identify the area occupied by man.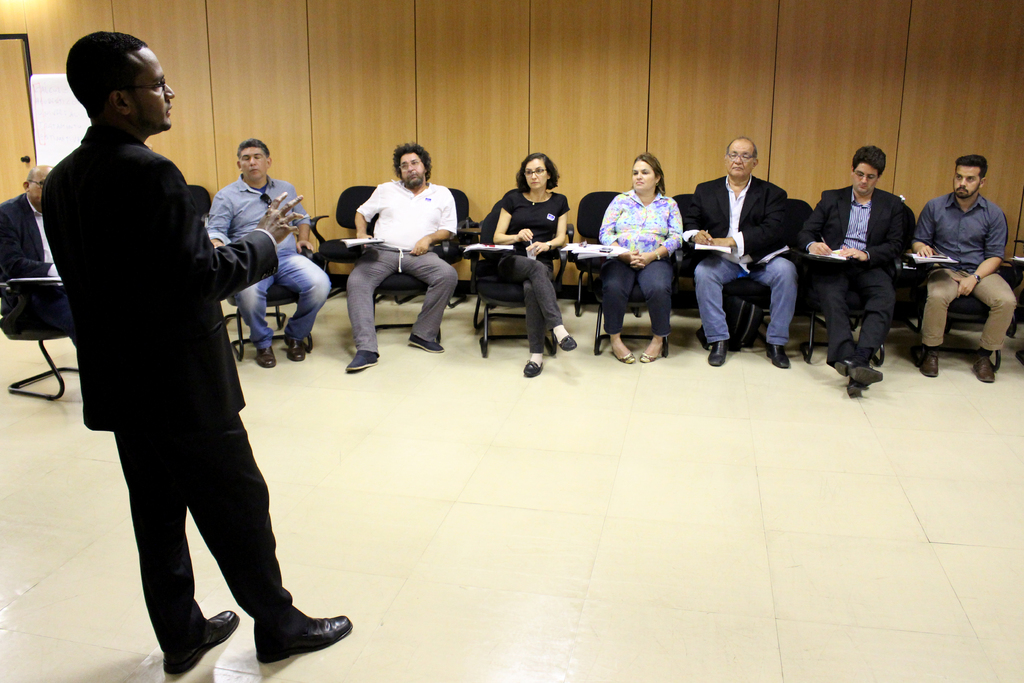
Area: 911/149/1020/384.
